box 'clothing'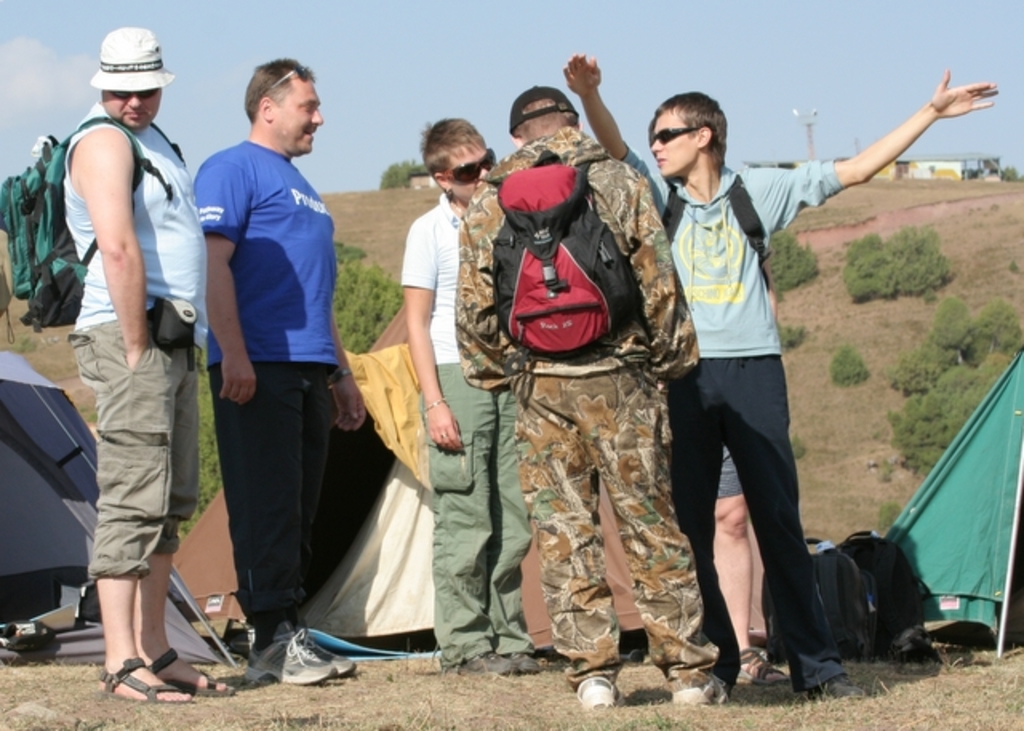
[402, 190, 539, 659]
